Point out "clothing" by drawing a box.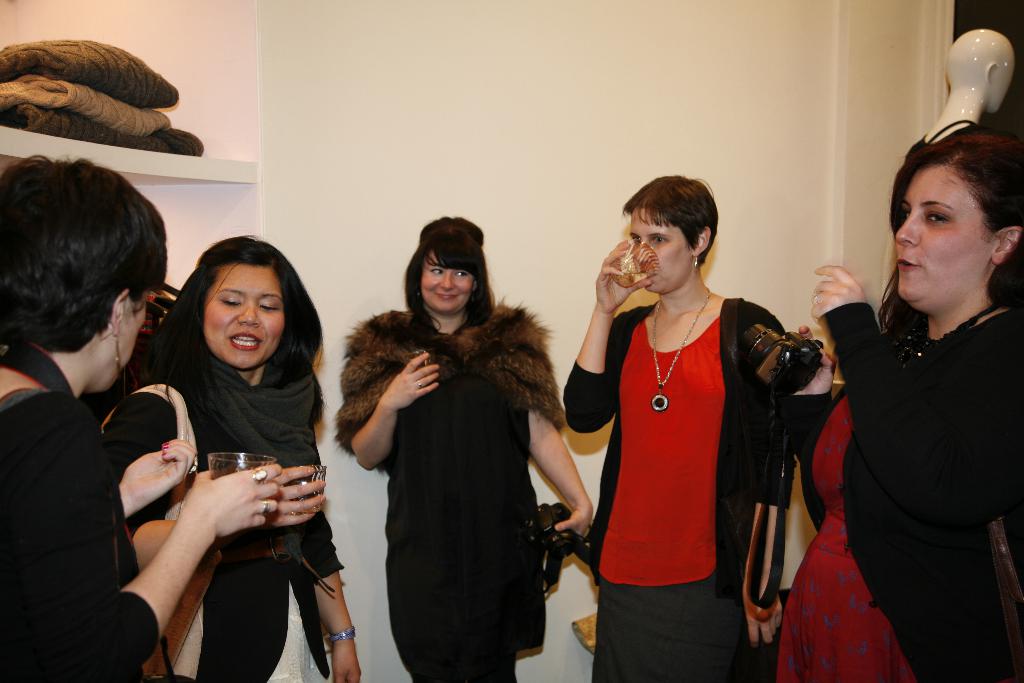
(x1=766, y1=297, x2=1021, y2=682).
